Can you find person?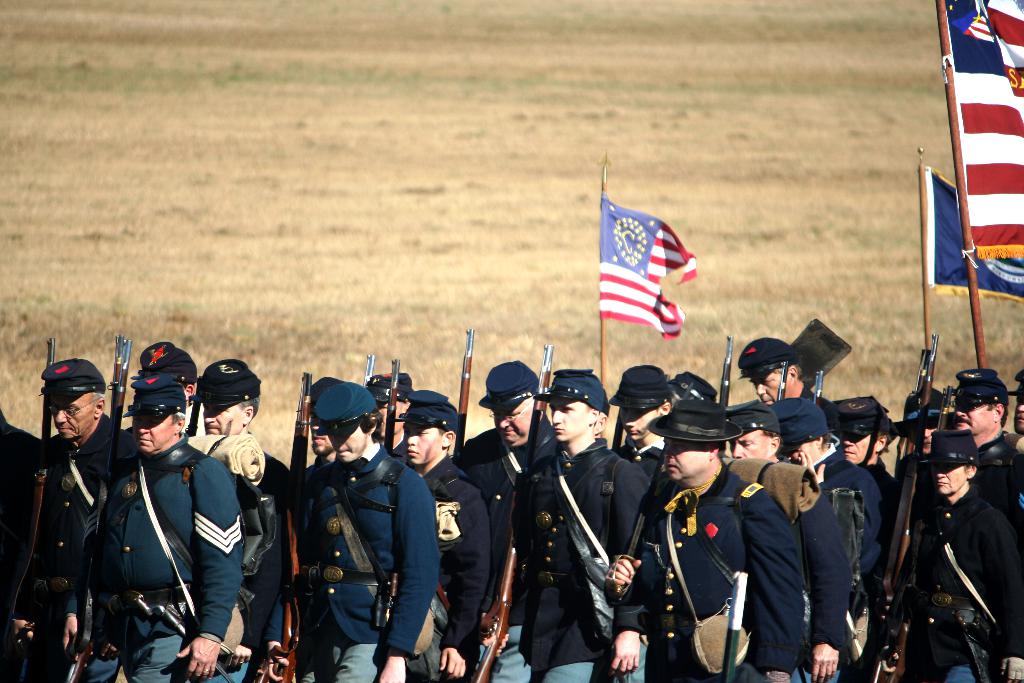
Yes, bounding box: (278,379,446,682).
